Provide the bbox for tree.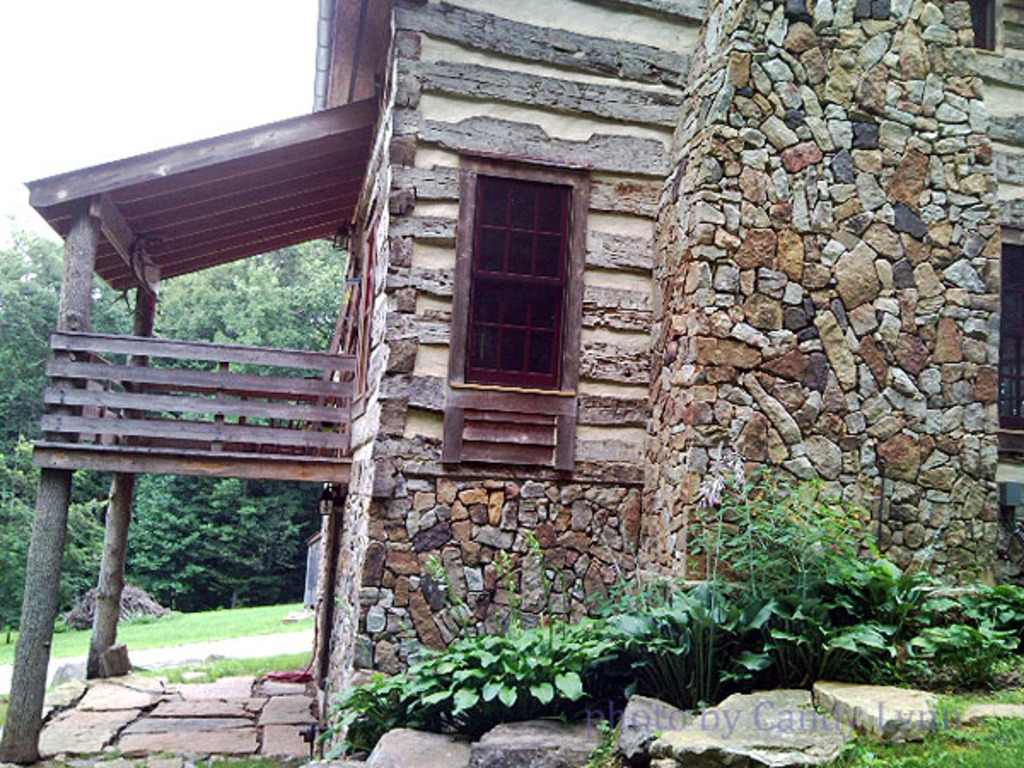
(302,452,1022,766).
